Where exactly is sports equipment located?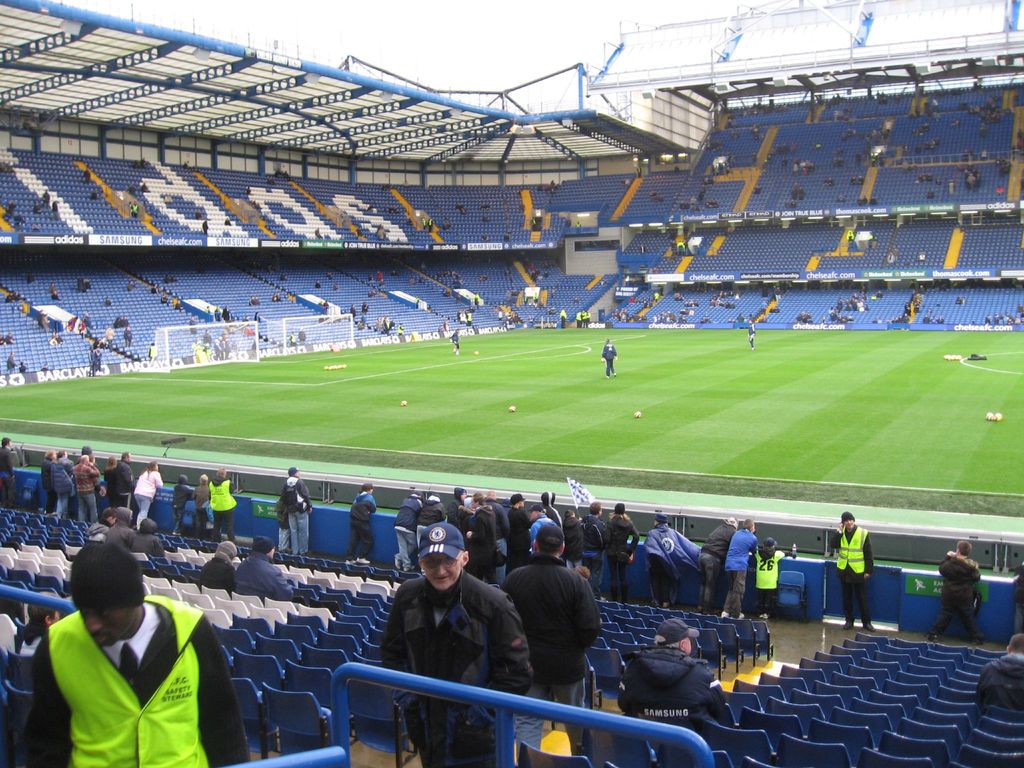
Its bounding box is 146 319 258 373.
